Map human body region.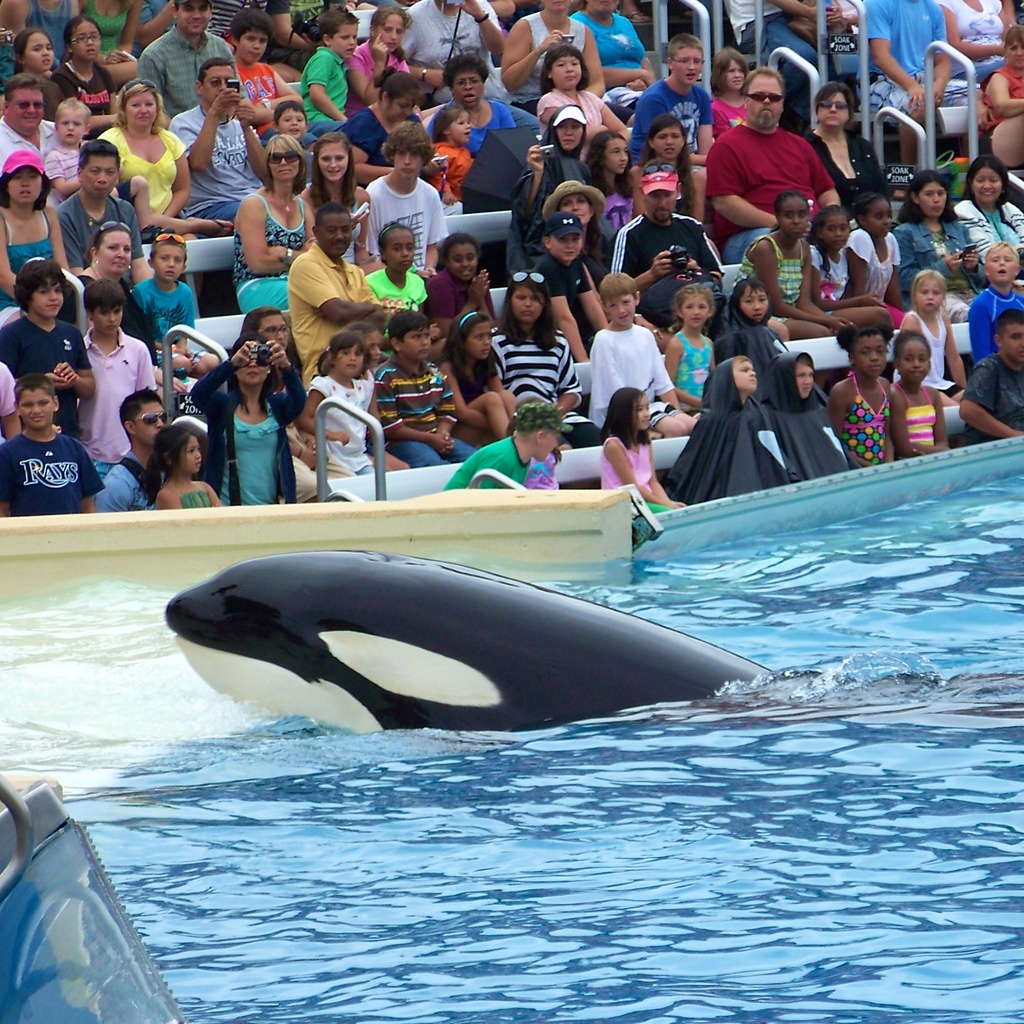
Mapped to 7 24 52 75.
